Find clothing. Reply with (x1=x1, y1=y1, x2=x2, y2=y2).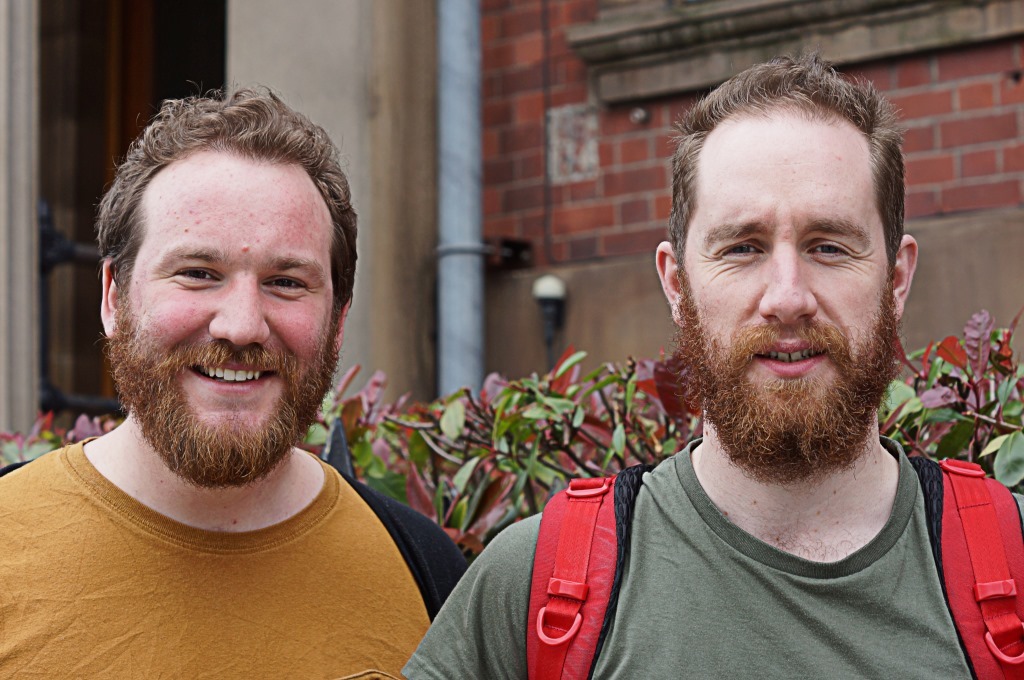
(x1=401, y1=437, x2=1023, y2=679).
